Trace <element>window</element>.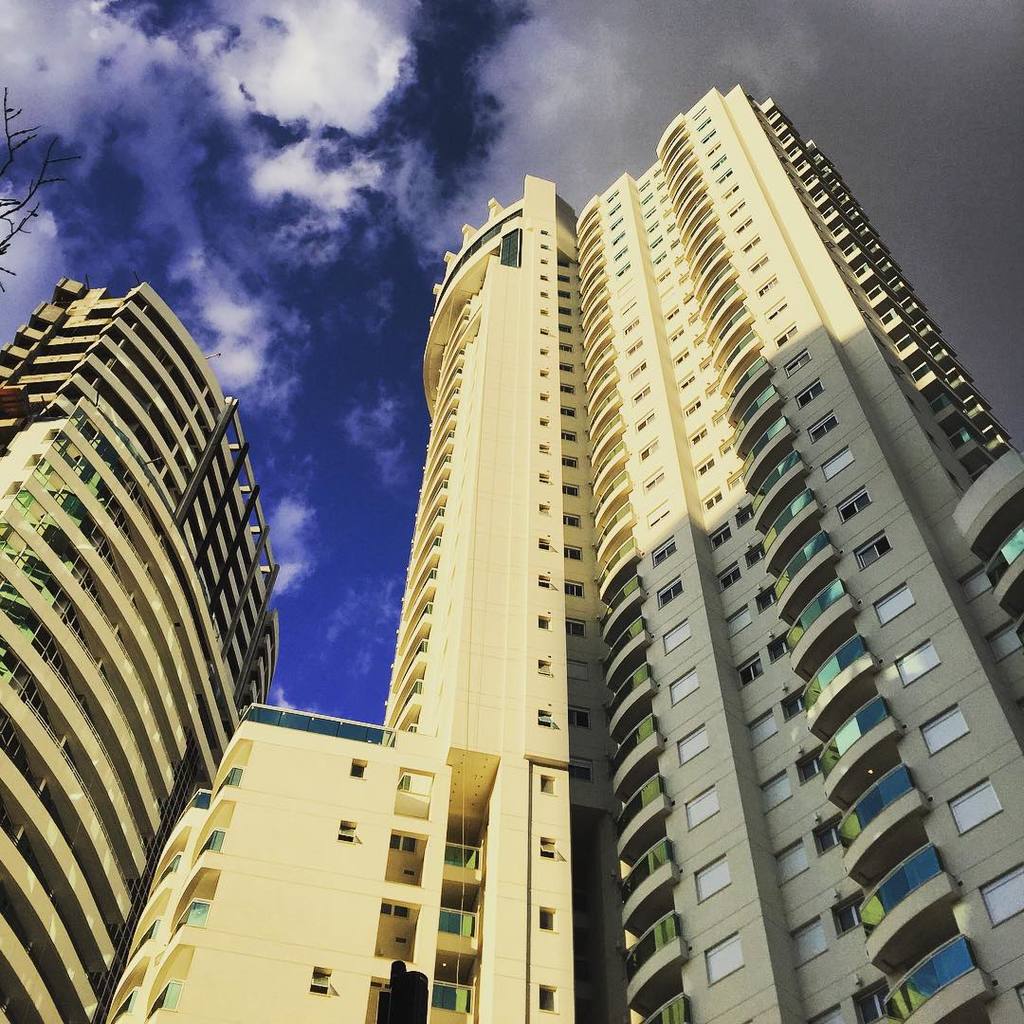
Traced to {"x1": 748, "y1": 709, "x2": 786, "y2": 750}.
